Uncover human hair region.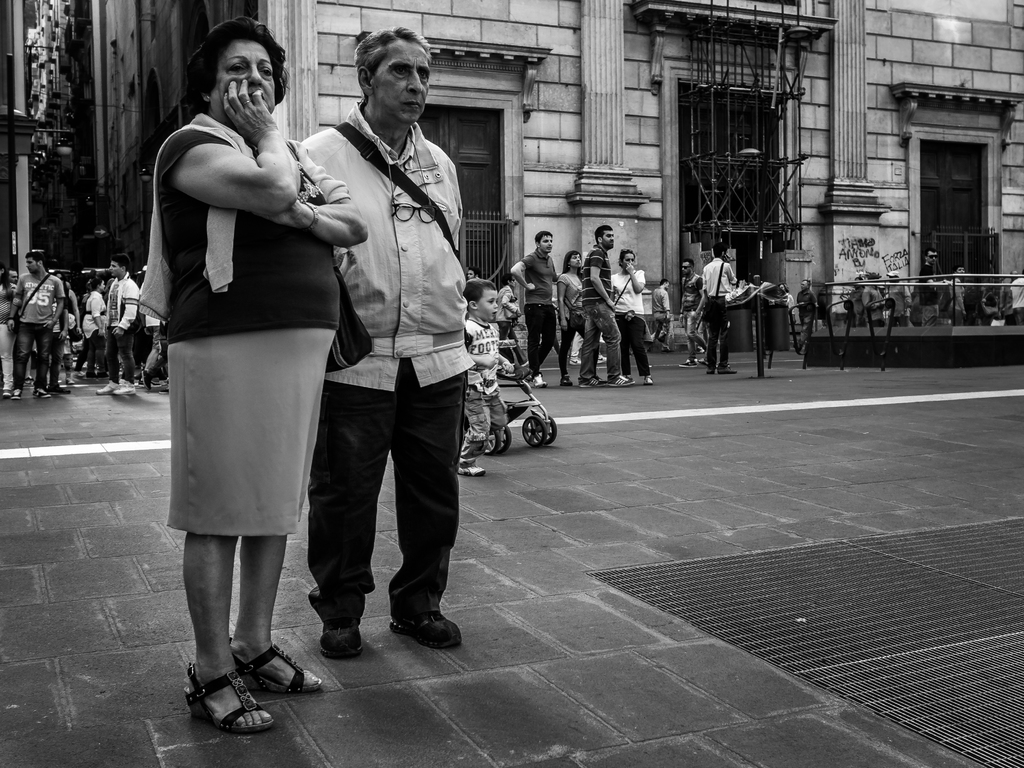
Uncovered: locate(558, 249, 582, 276).
